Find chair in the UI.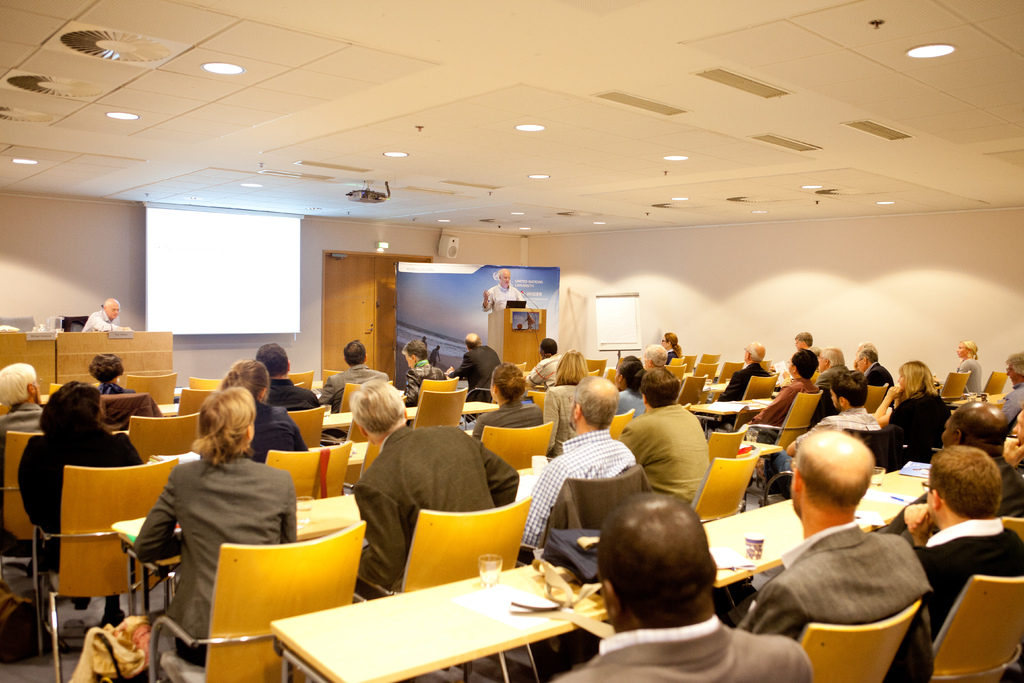
UI element at x1=985, y1=367, x2=1007, y2=395.
